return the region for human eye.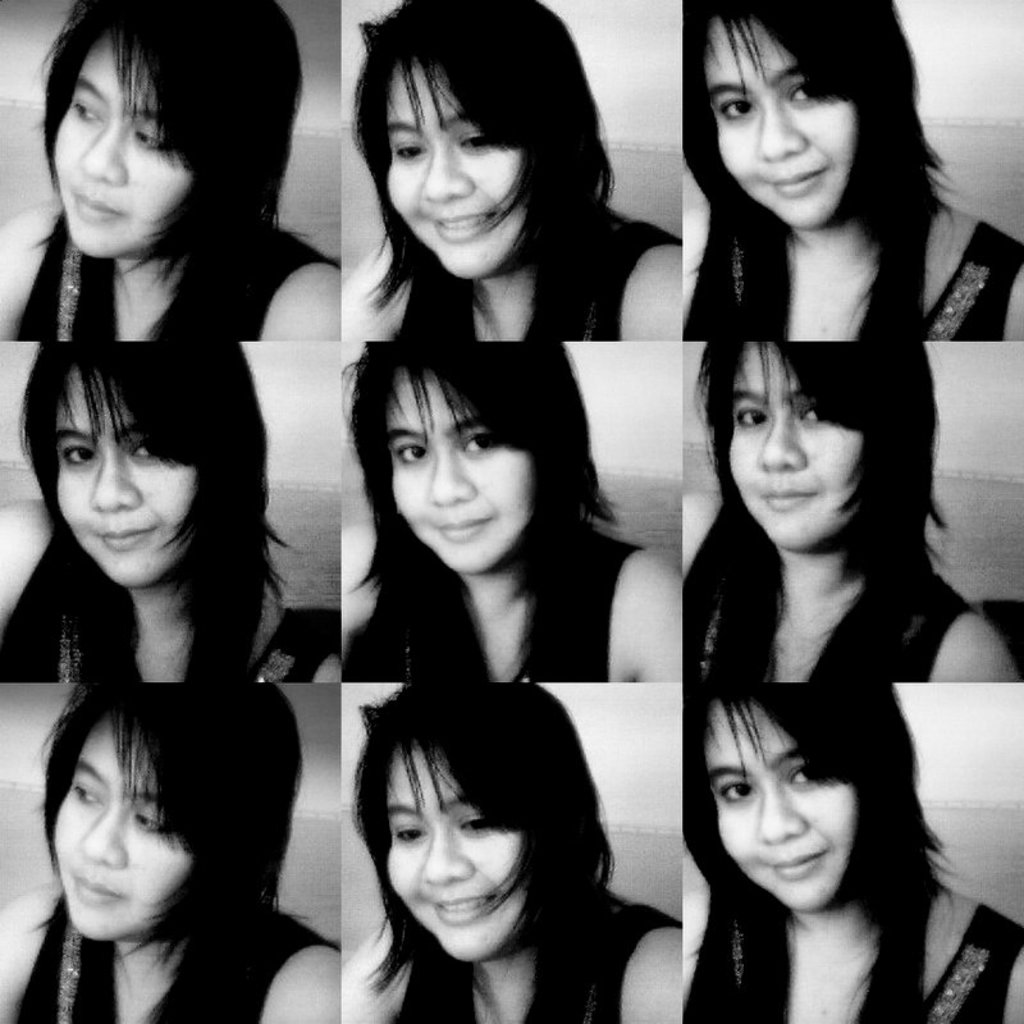
{"x1": 393, "y1": 818, "x2": 428, "y2": 846}.
